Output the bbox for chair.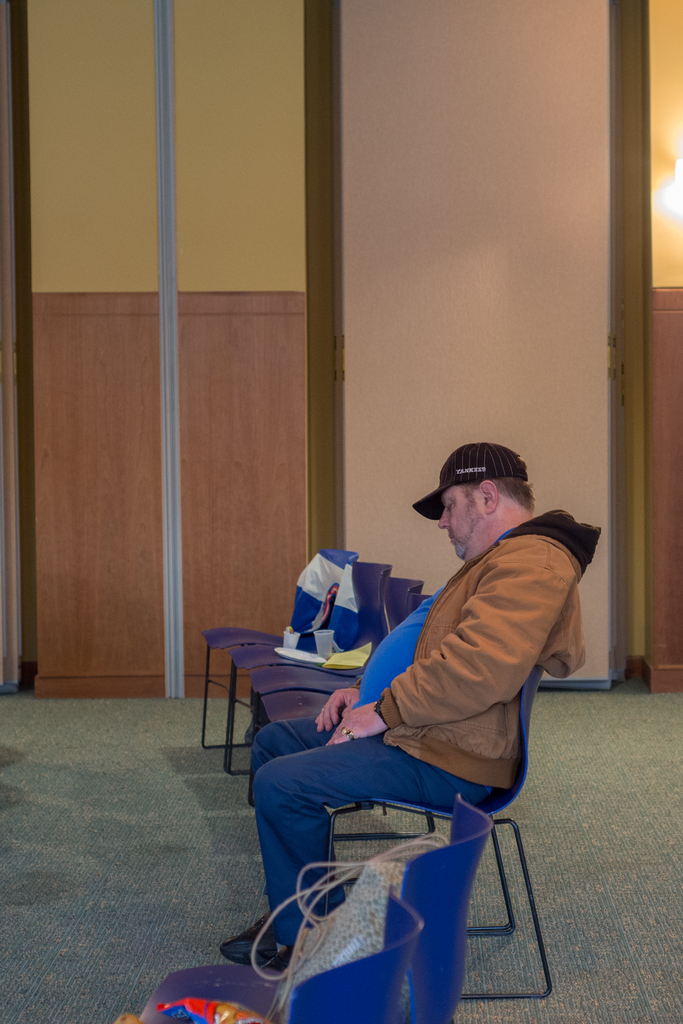
left=214, top=563, right=395, bottom=787.
